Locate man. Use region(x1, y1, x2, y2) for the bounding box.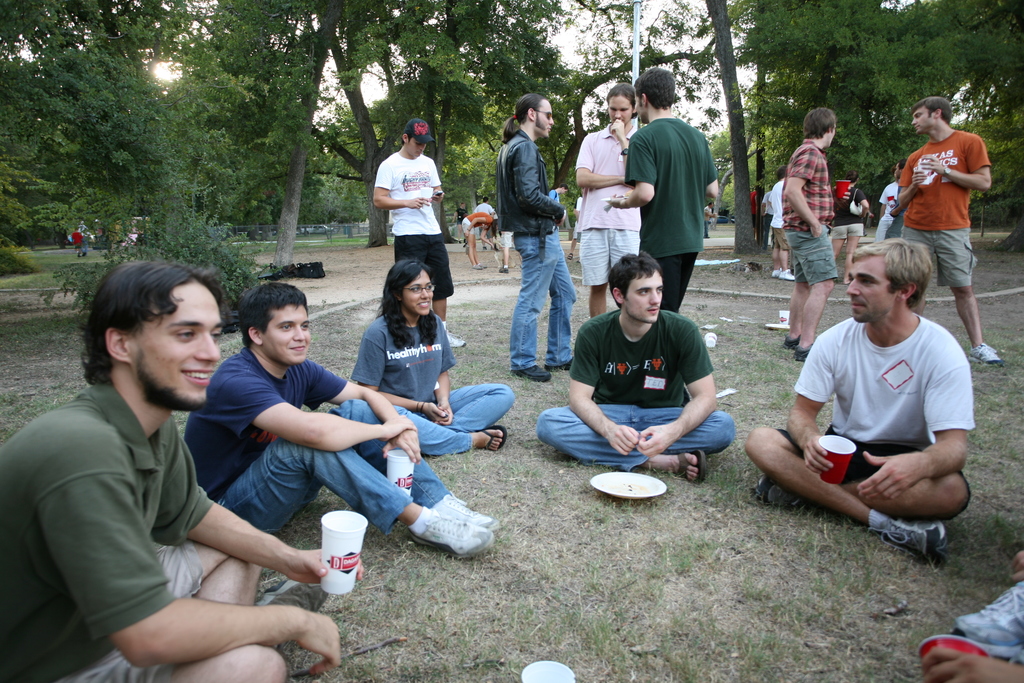
region(495, 93, 577, 384).
